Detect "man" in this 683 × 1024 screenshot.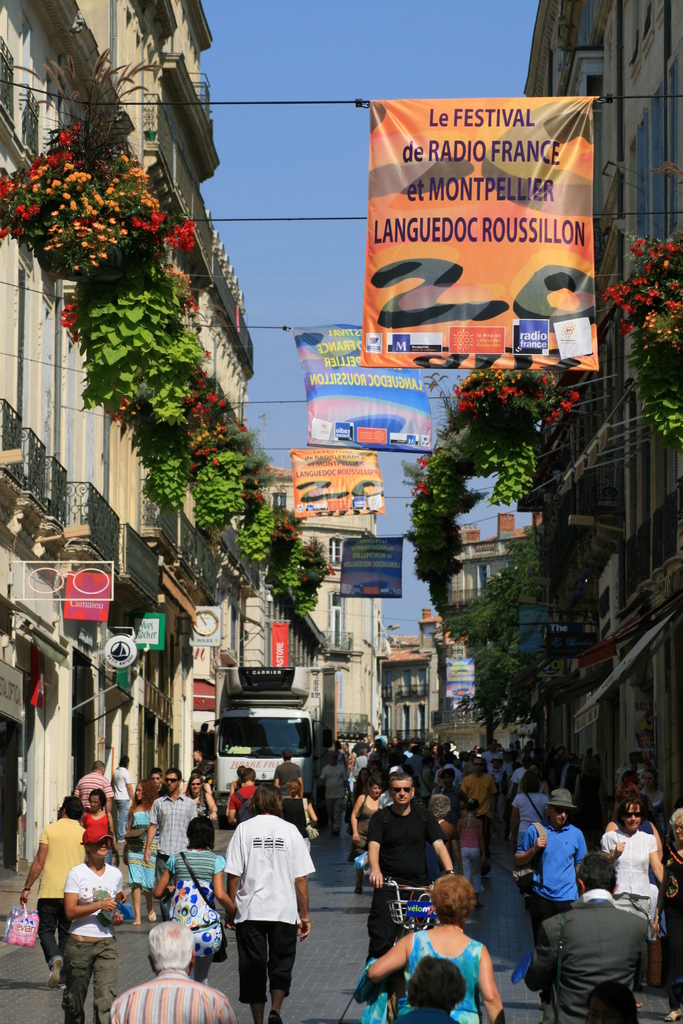
Detection: {"x1": 142, "y1": 767, "x2": 200, "y2": 915}.
